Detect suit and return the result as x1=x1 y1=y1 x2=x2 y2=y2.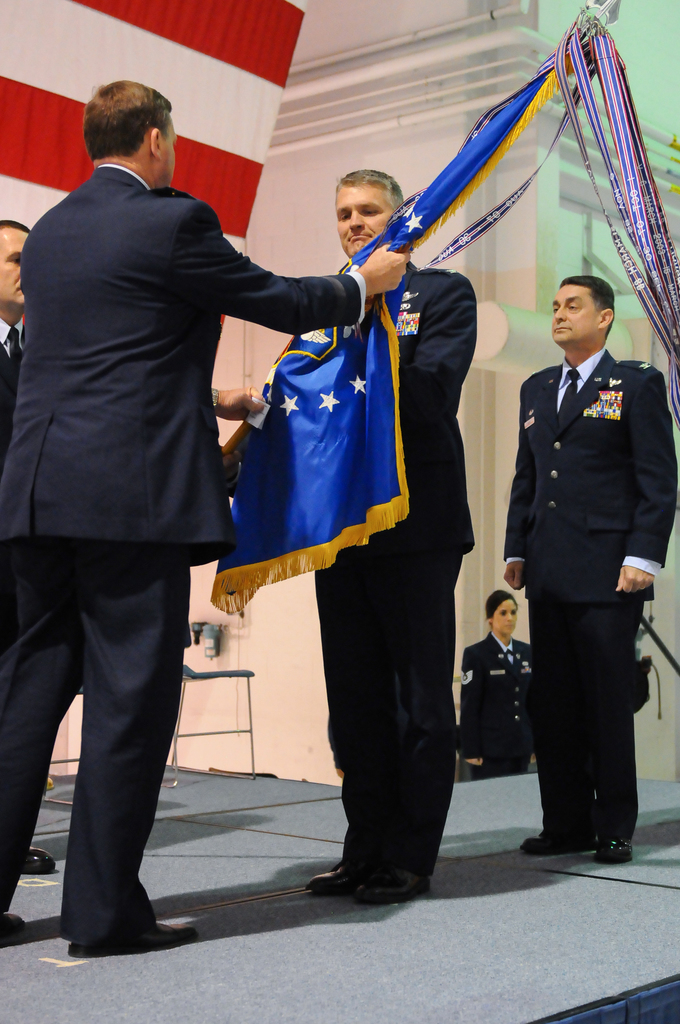
x1=0 y1=319 x2=28 y2=461.
